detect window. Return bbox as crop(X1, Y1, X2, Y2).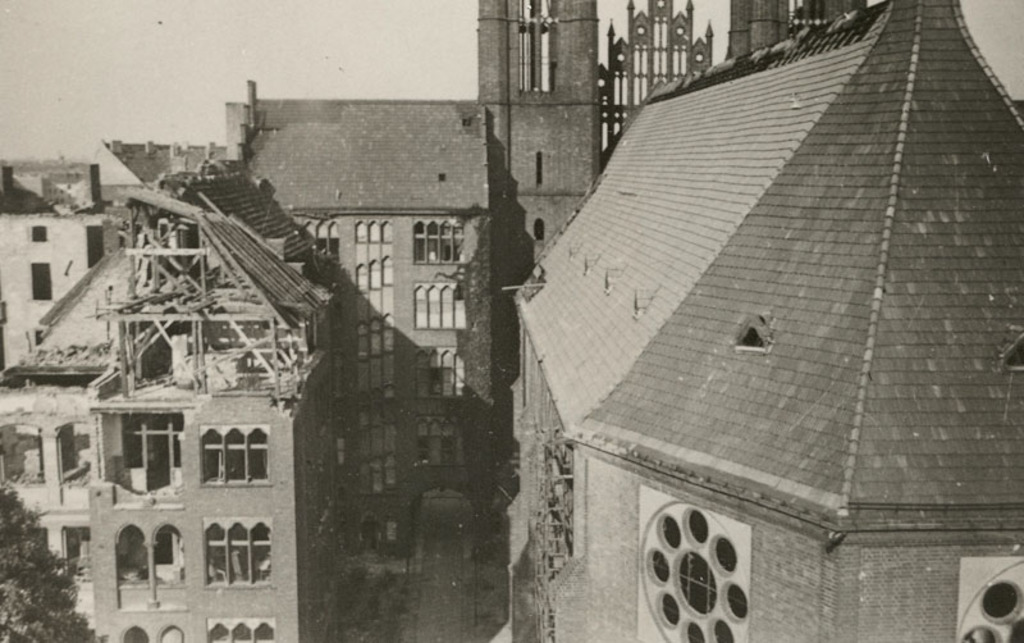
crop(29, 256, 58, 302).
